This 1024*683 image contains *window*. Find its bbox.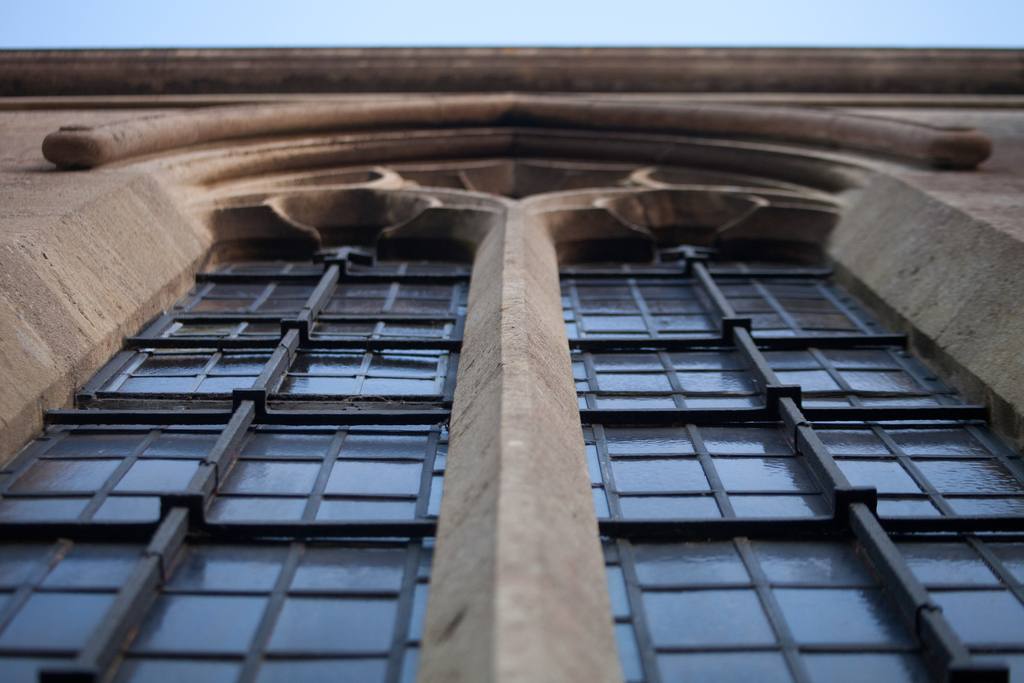
566,245,1023,682.
